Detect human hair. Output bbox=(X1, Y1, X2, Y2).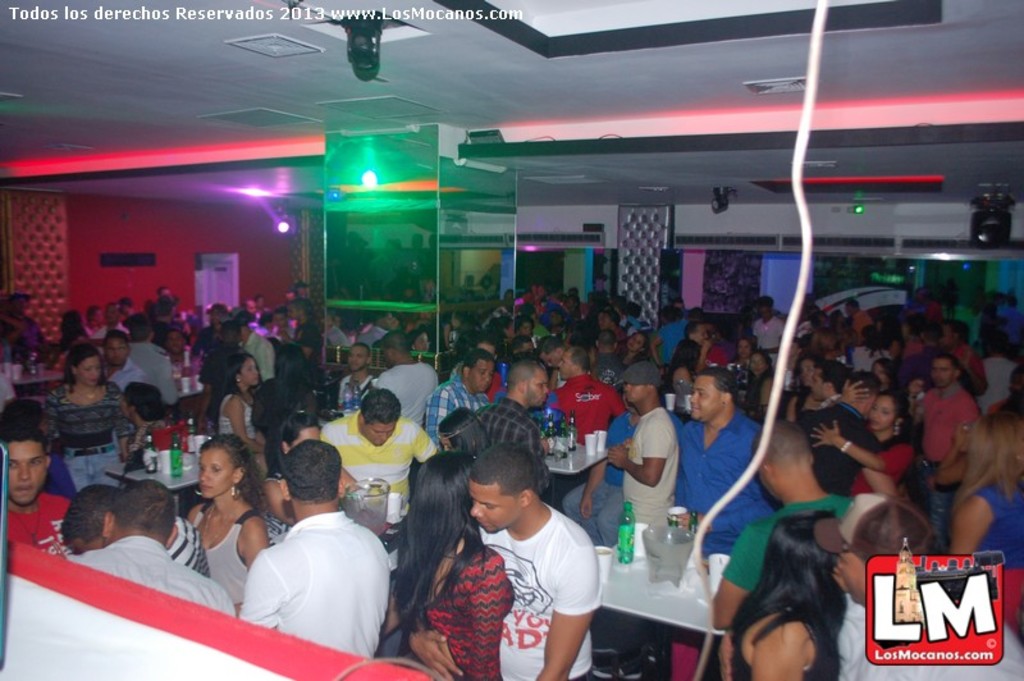
bbox=(852, 369, 886, 399).
